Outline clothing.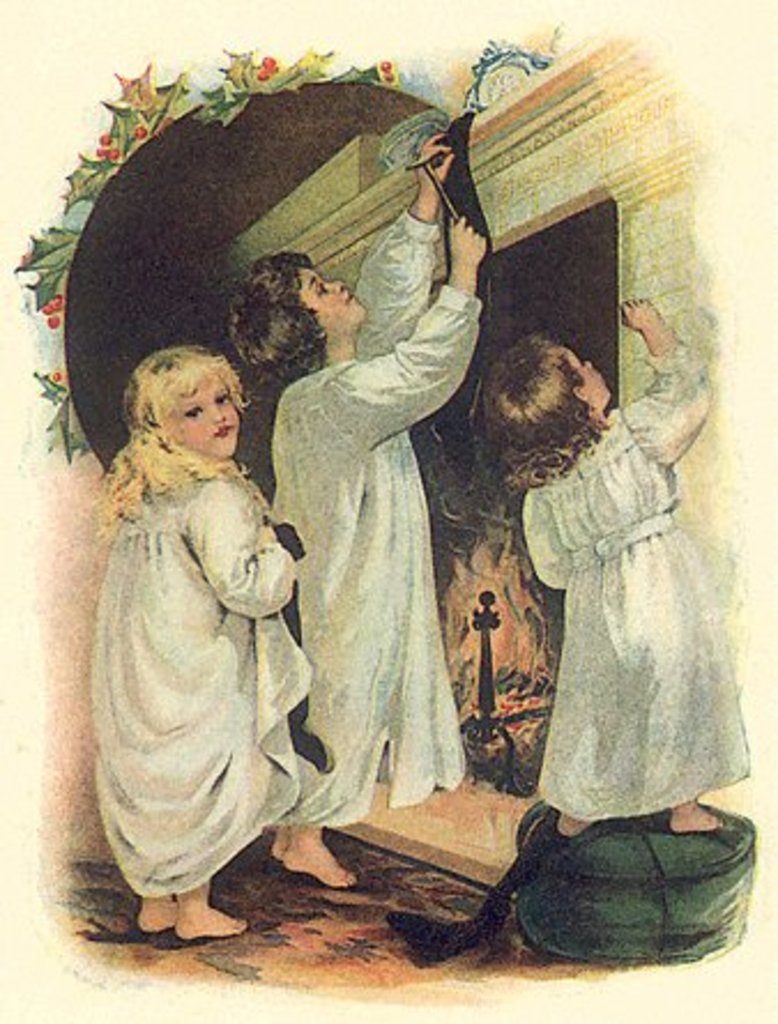
Outline: box=[265, 207, 479, 817].
